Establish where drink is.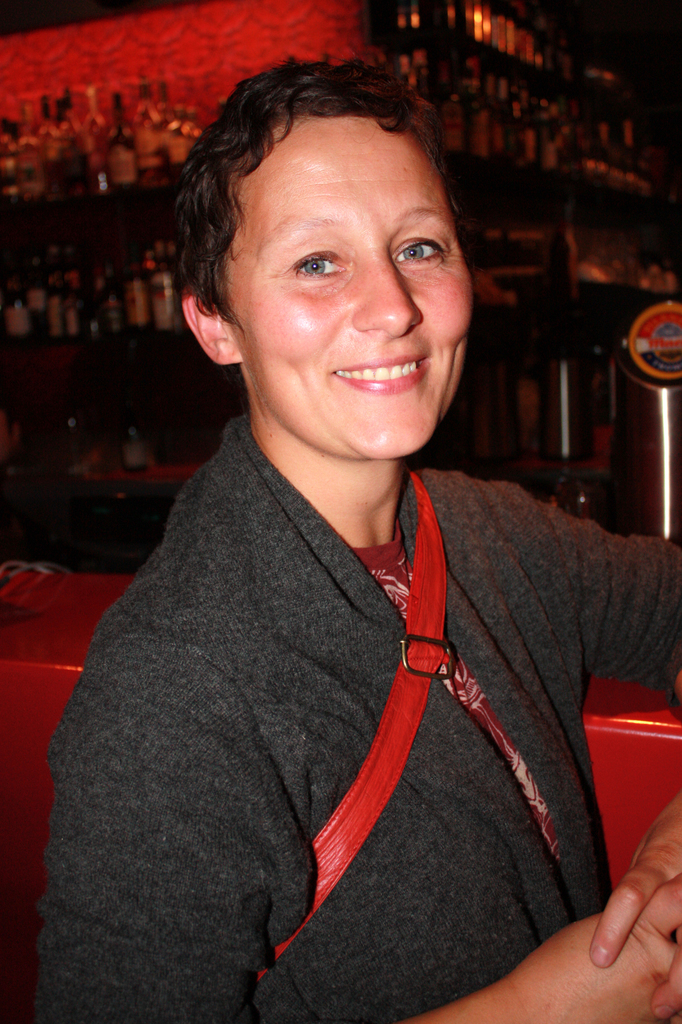
Established at <region>98, 88, 136, 189</region>.
